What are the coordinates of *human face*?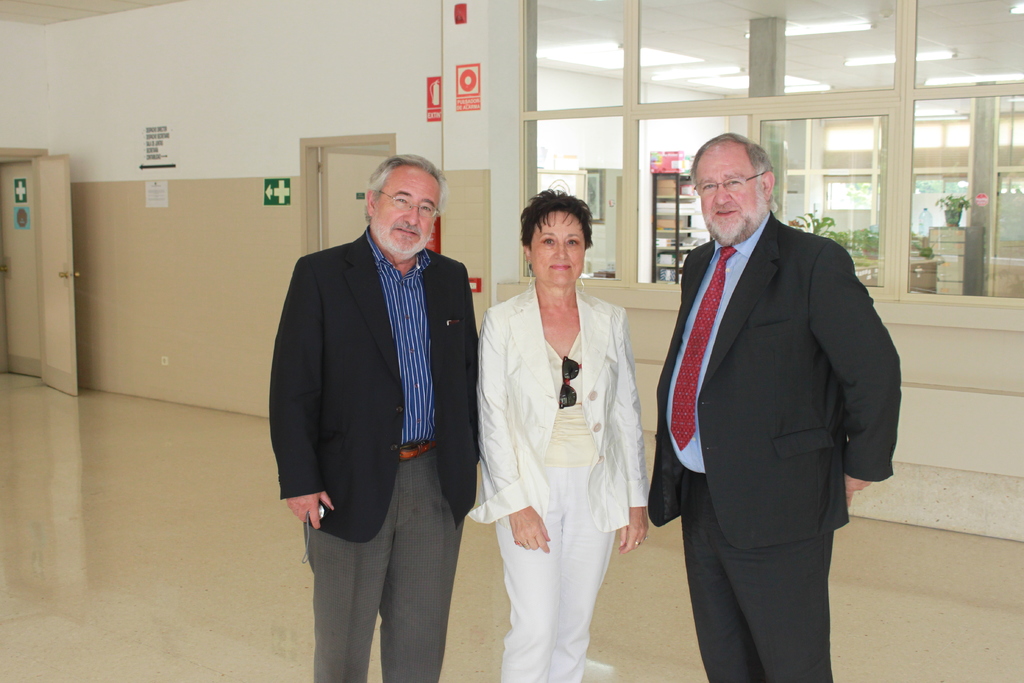
533,205,583,281.
